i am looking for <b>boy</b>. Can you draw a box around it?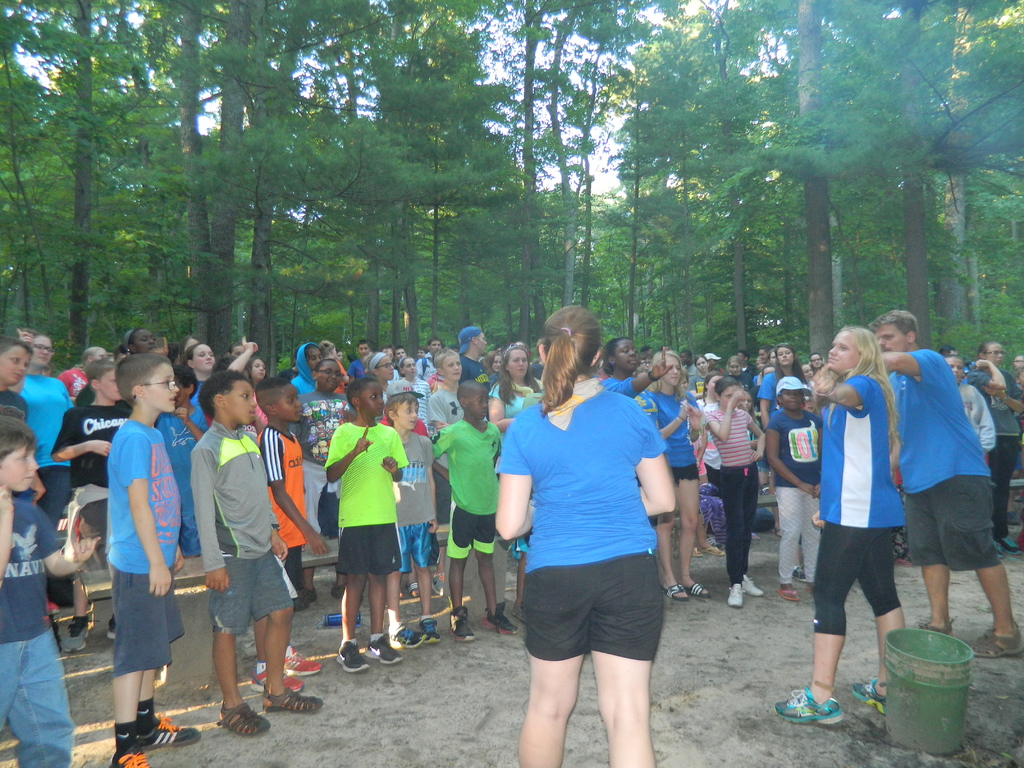
Sure, the bounding box is bbox=[0, 348, 43, 505].
